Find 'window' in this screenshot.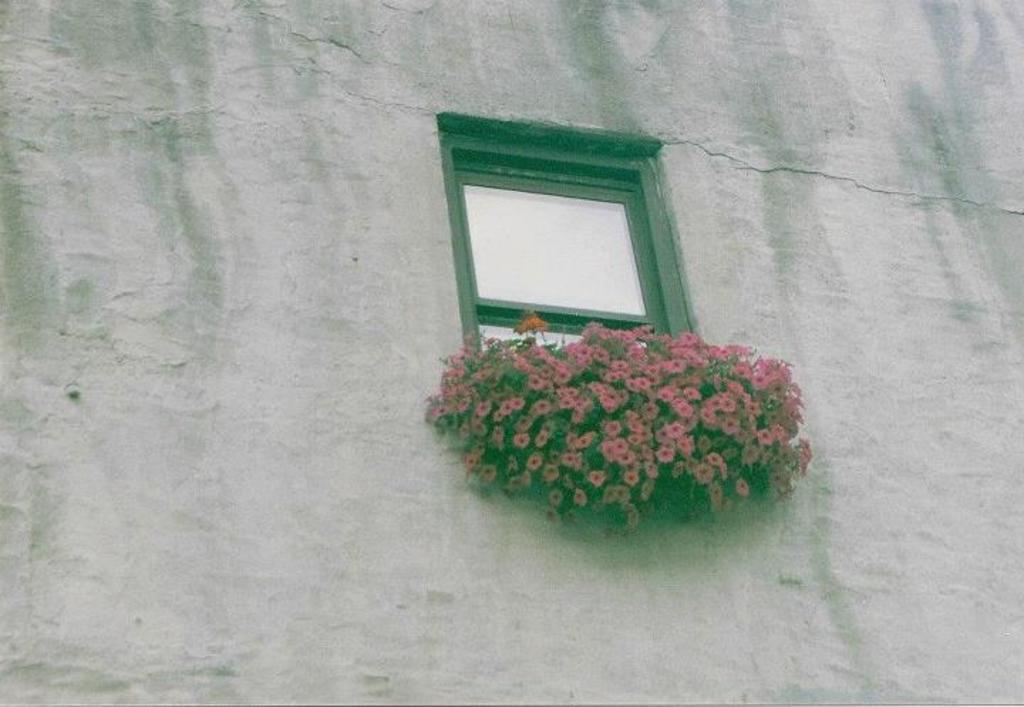
The bounding box for 'window' is detection(437, 108, 701, 351).
